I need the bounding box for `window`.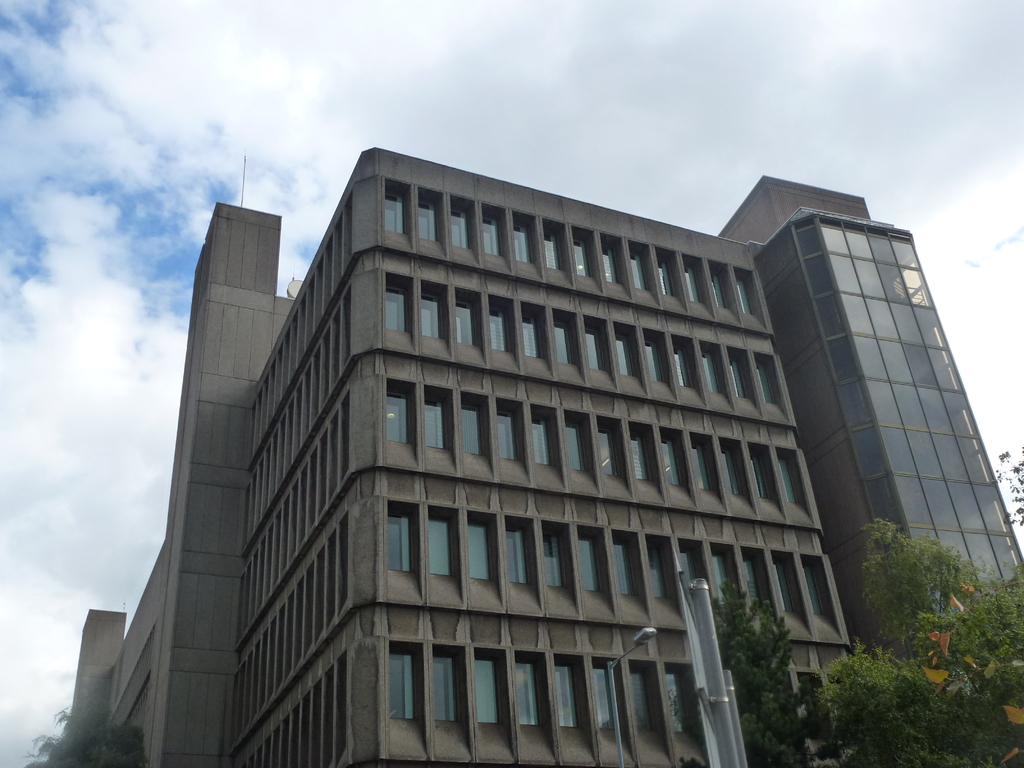
Here it is: Rect(513, 225, 531, 264).
